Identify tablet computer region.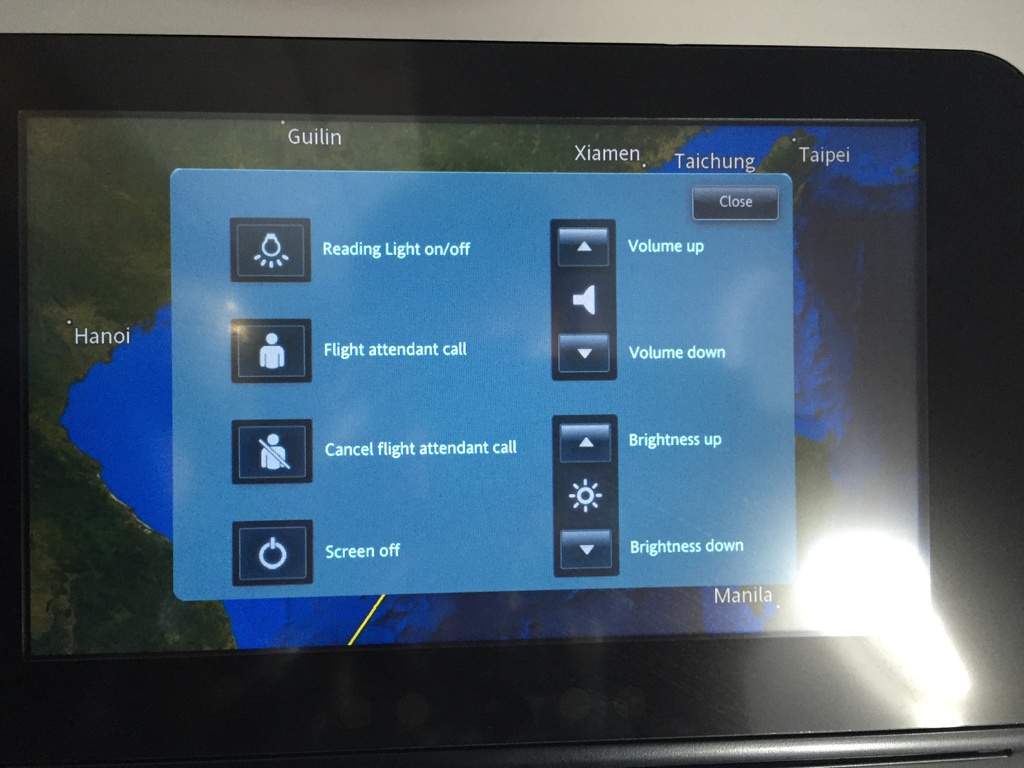
Region: crop(0, 31, 1023, 767).
